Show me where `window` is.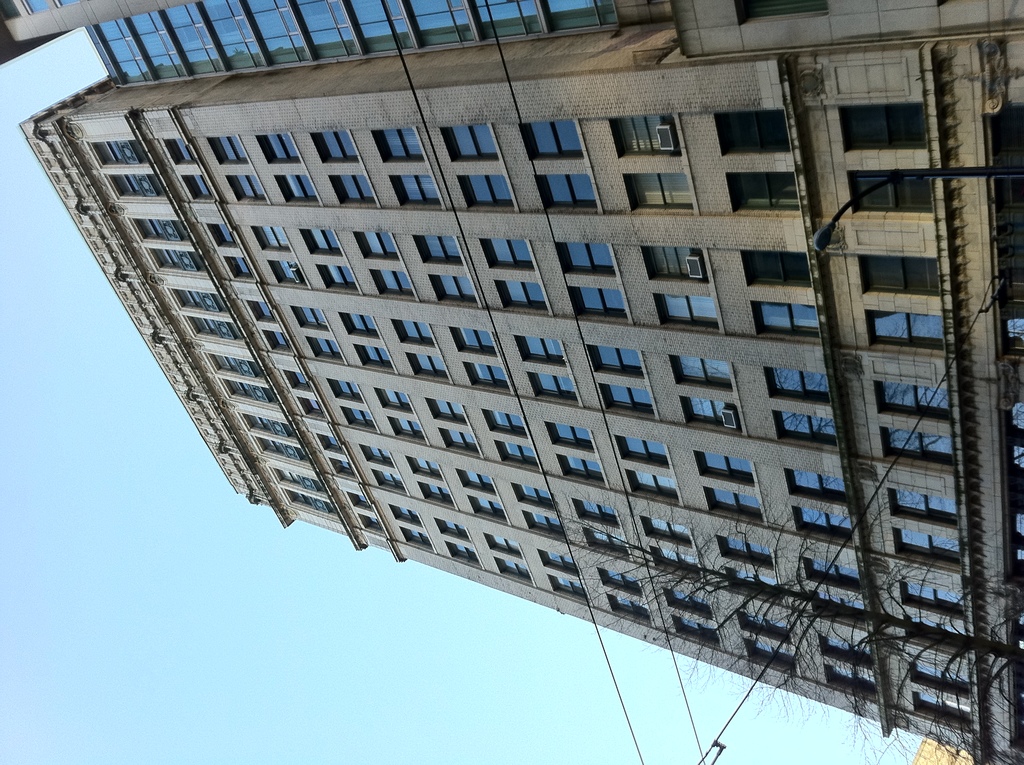
`window` is at box=[253, 416, 273, 435].
